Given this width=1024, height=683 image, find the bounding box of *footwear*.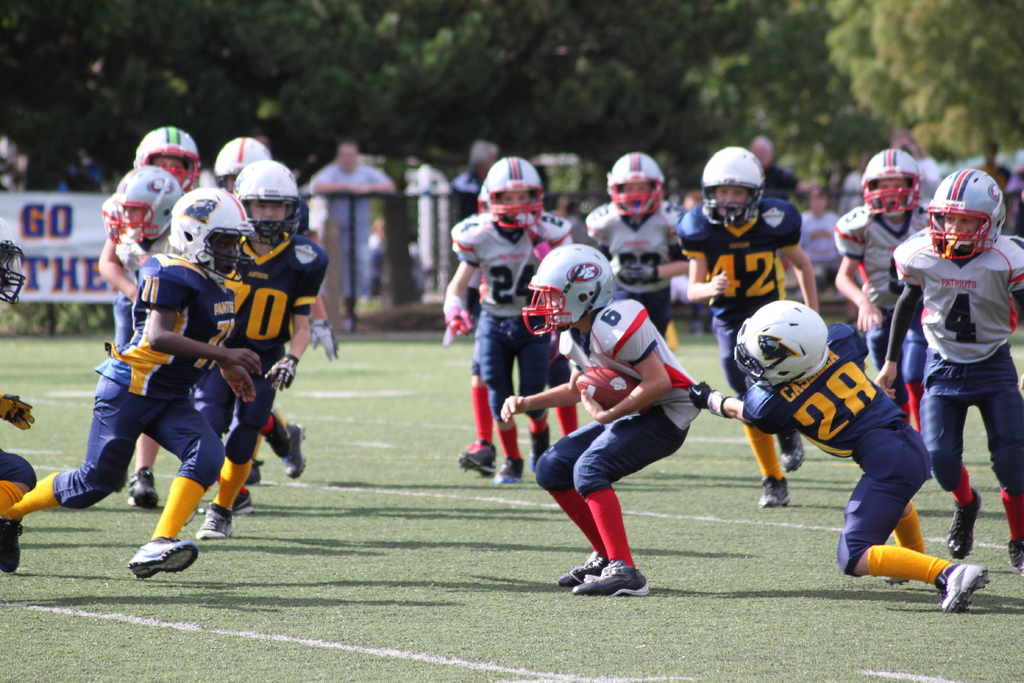
228/491/250/514.
